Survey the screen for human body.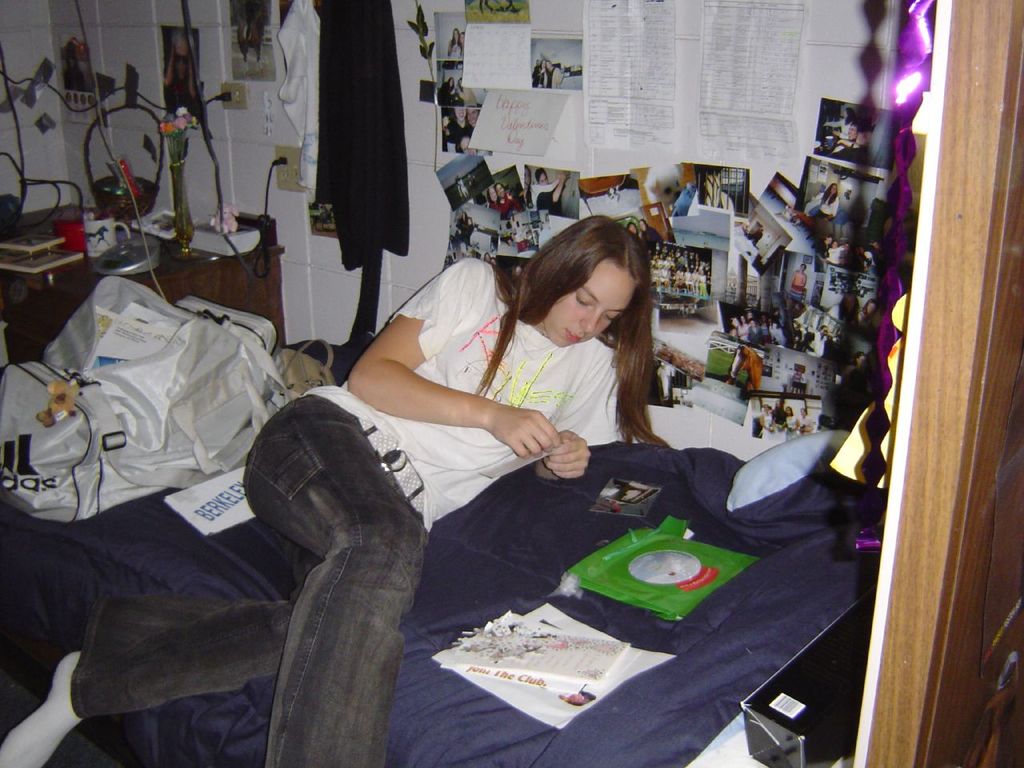
Survey found: 0/215/668/767.
